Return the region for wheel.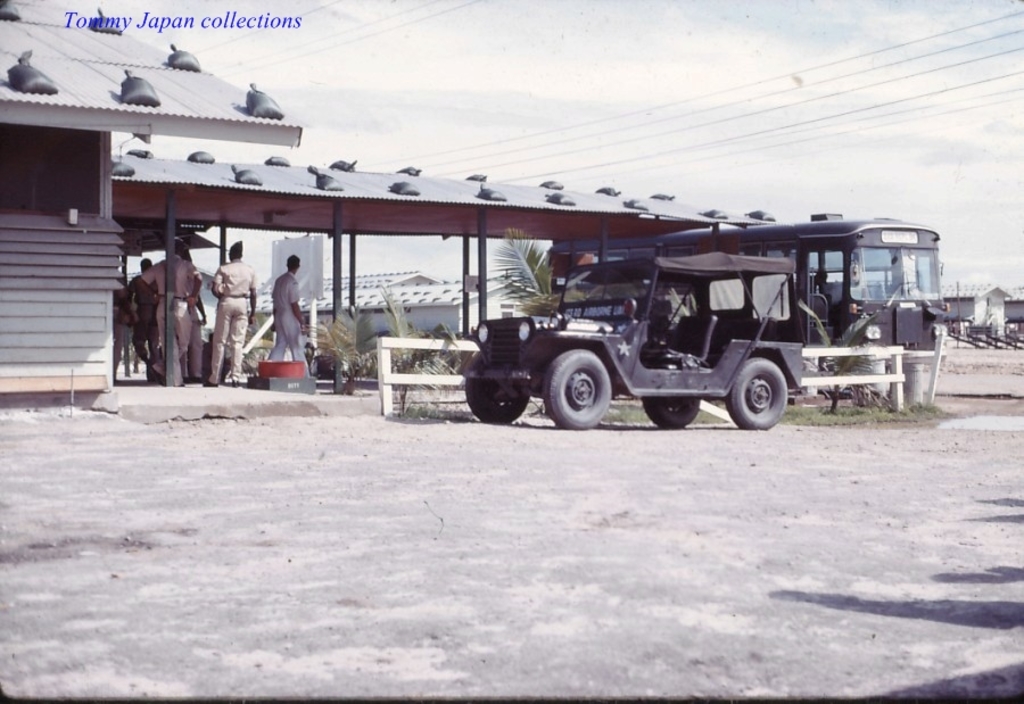
(left=551, top=341, right=628, bottom=429).
